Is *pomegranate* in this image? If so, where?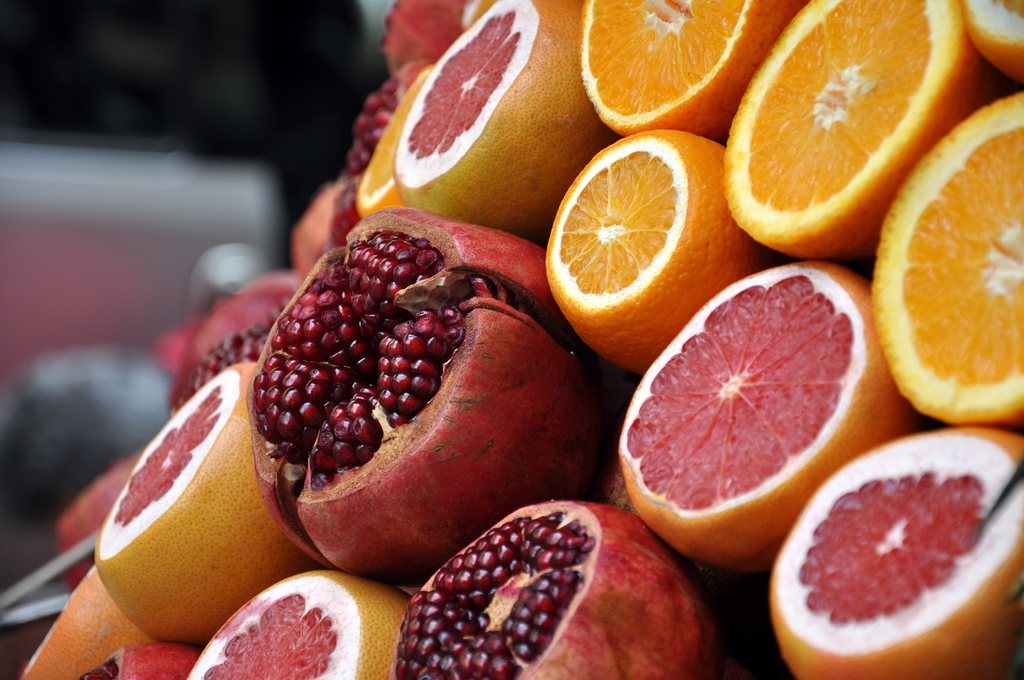
Yes, at detection(334, 58, 435, 238).
